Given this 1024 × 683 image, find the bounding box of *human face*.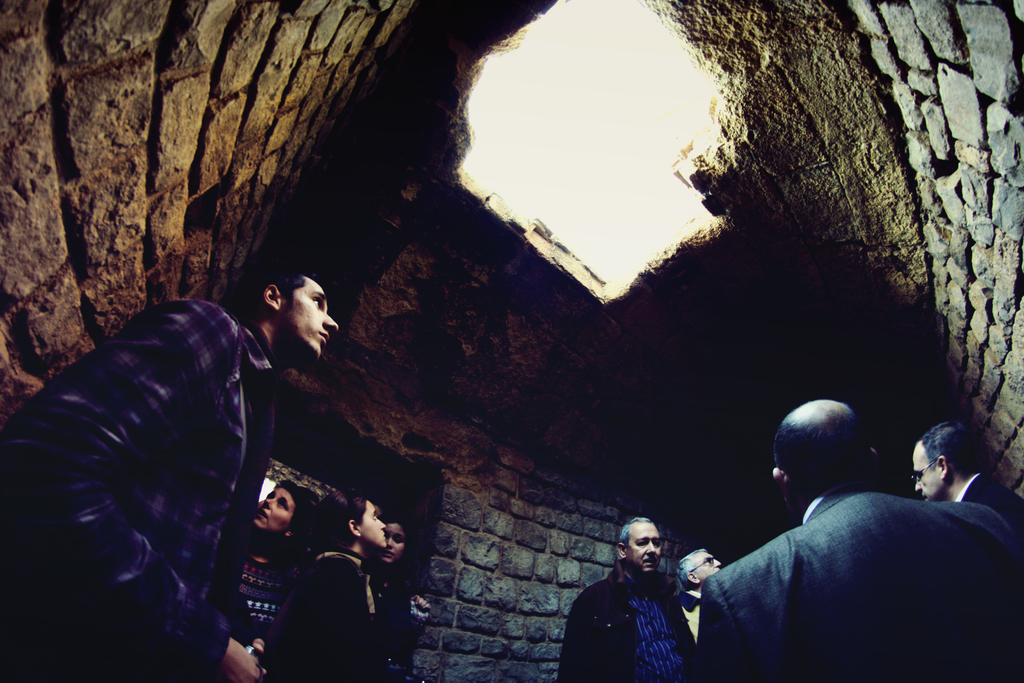
691/548/724/581.
